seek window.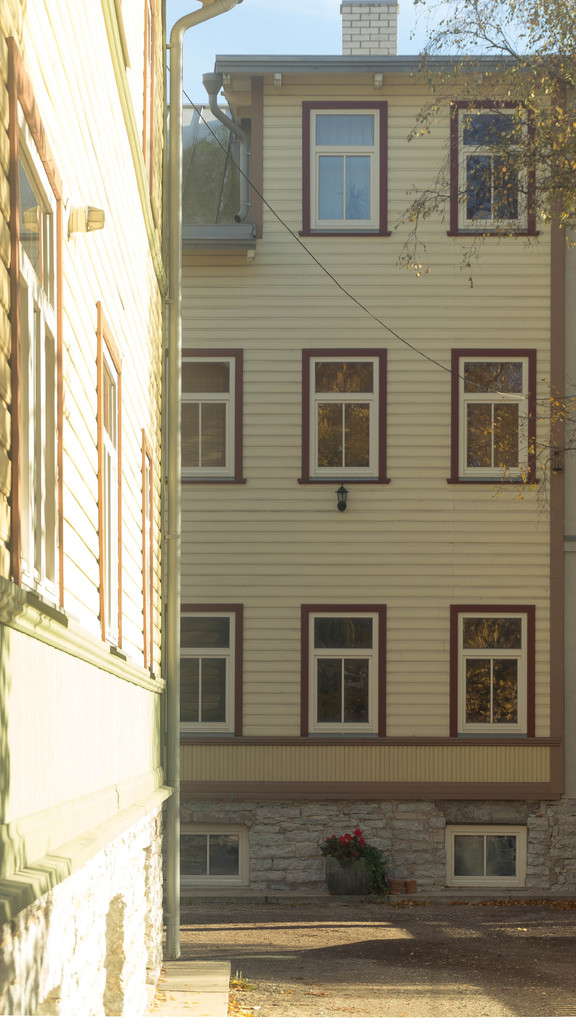
l=177, t=819, r=249, b=886.
